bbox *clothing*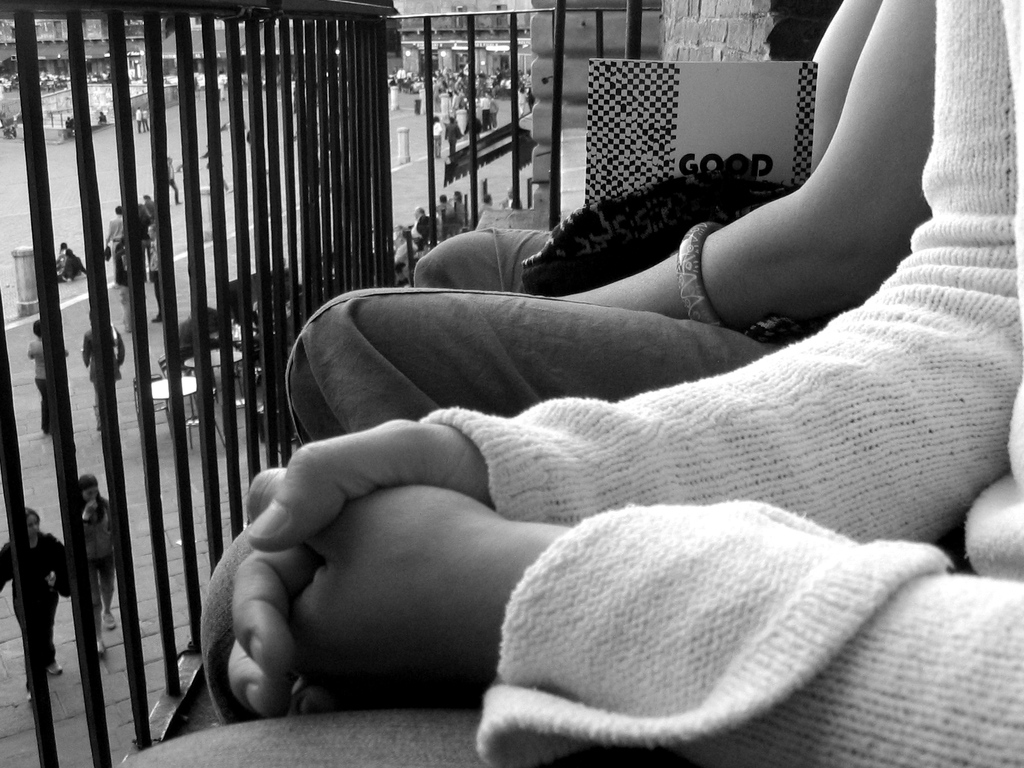
138 110 141 133
